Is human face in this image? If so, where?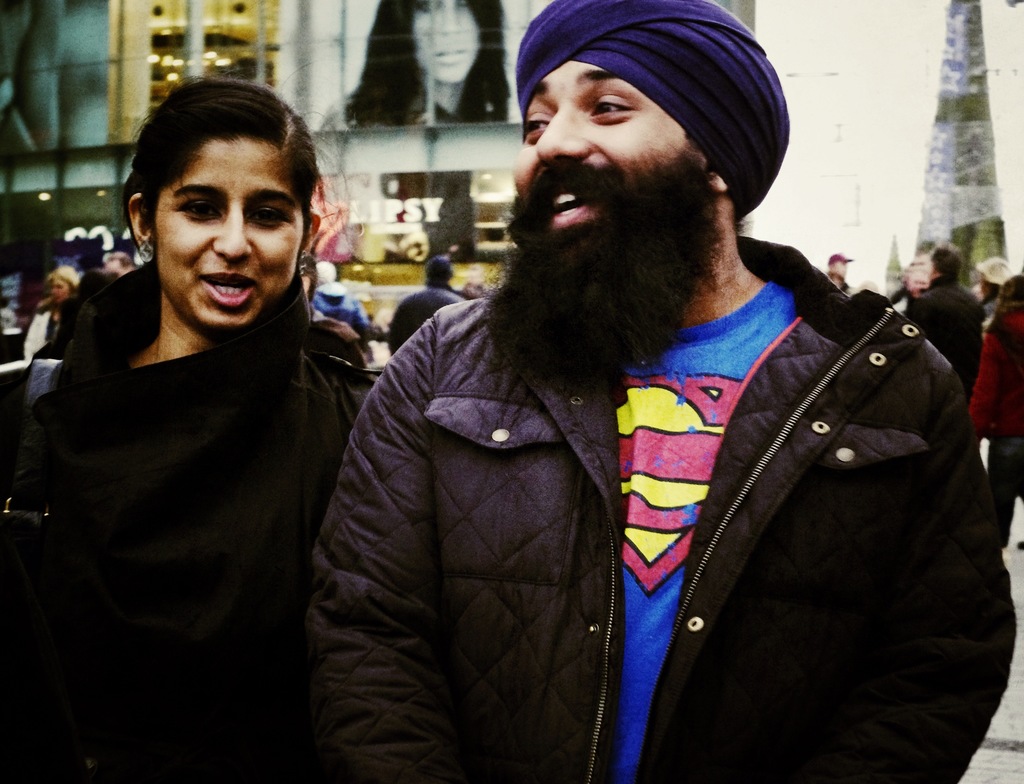
Yes, at BBox(512, 59, 687, 232).
